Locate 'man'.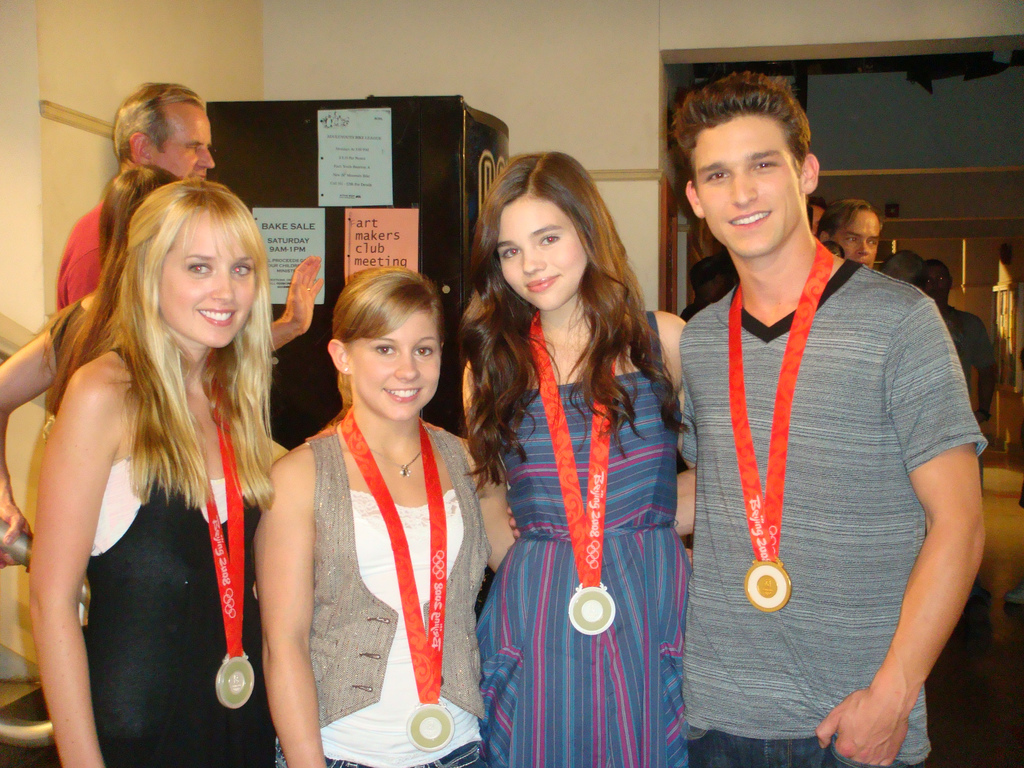
Bounding box: region(501, 67, 997, 767).
